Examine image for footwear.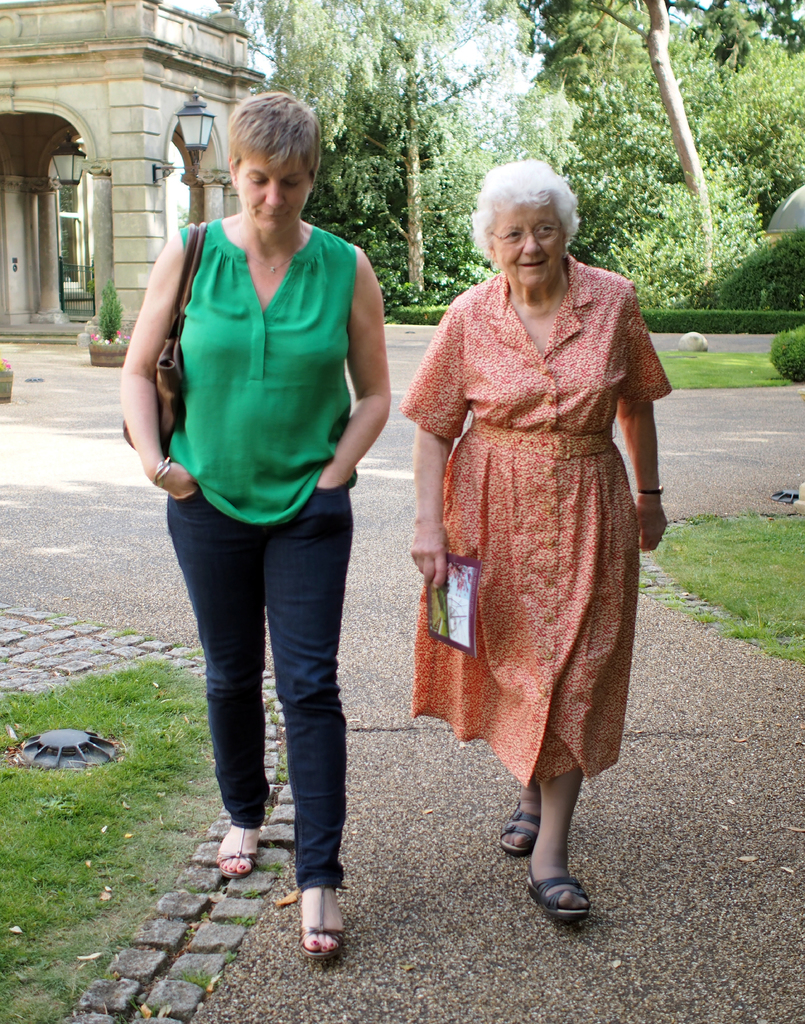
Examination result: detection(209, 820, 266, 876).
